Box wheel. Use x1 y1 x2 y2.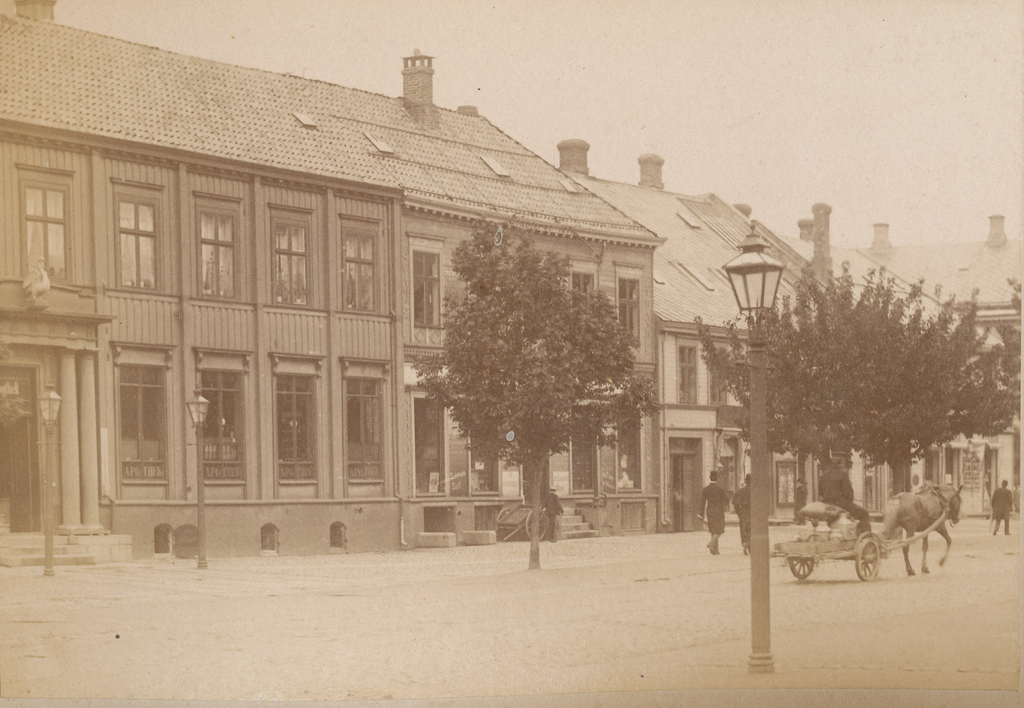
781 548 819 582.
